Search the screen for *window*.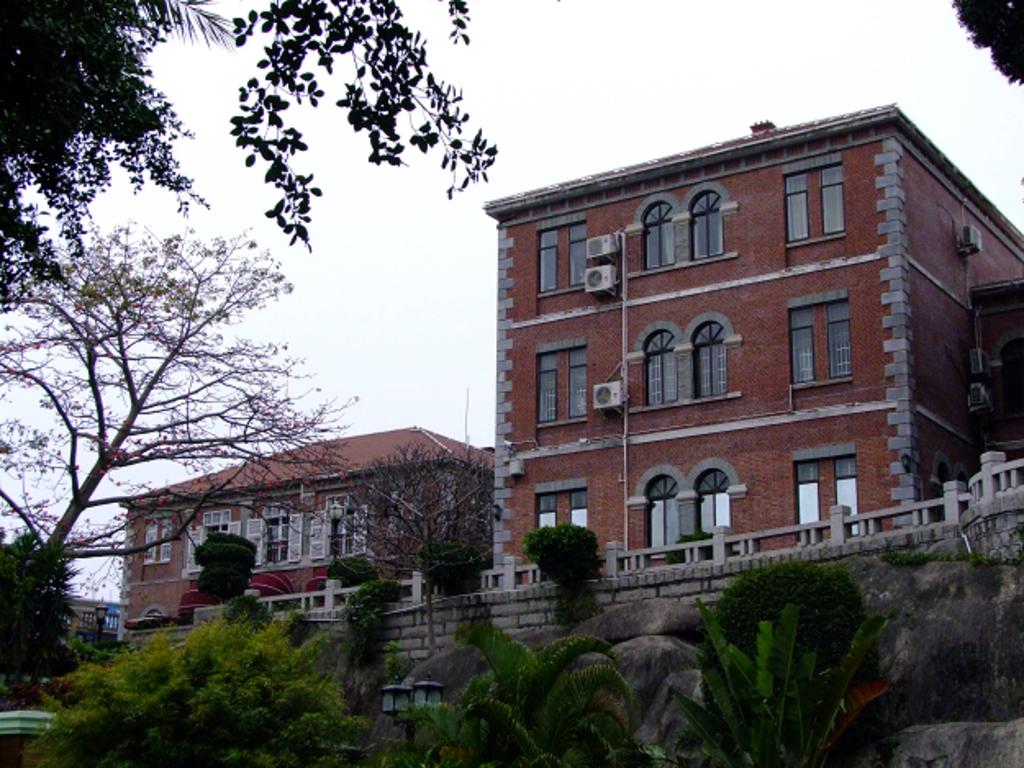
Found at <box>791,305,814,385</box>.
